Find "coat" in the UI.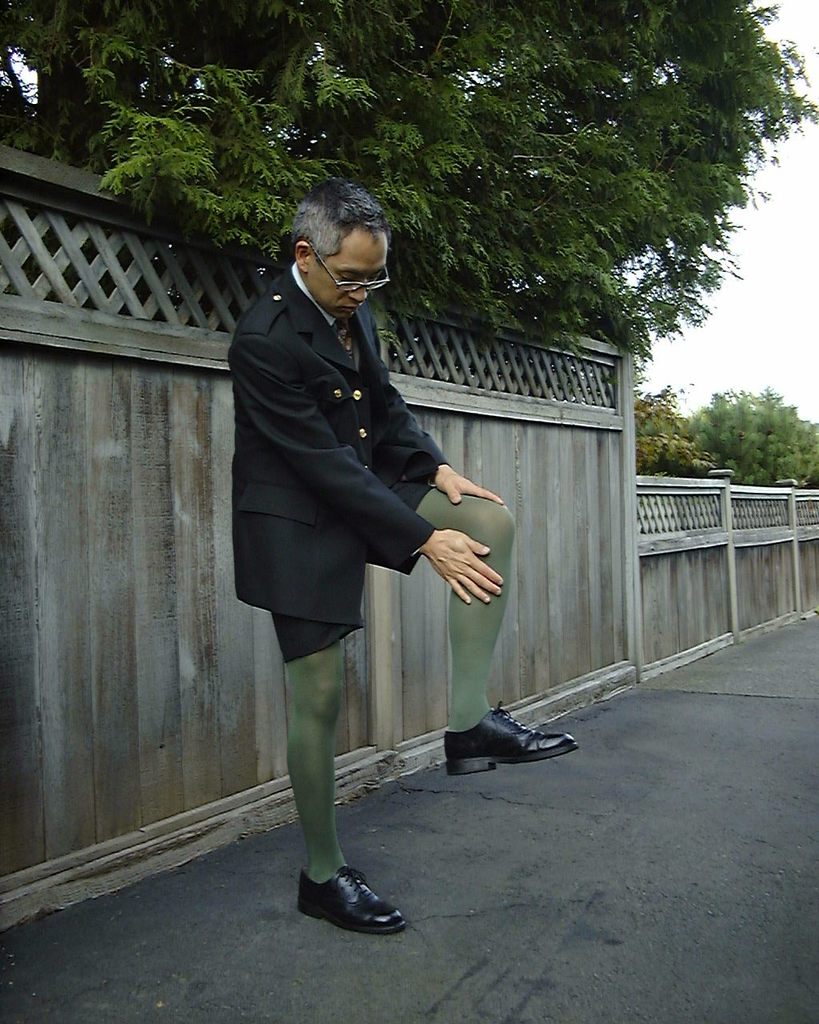
UI element at 214,239,441,630.
